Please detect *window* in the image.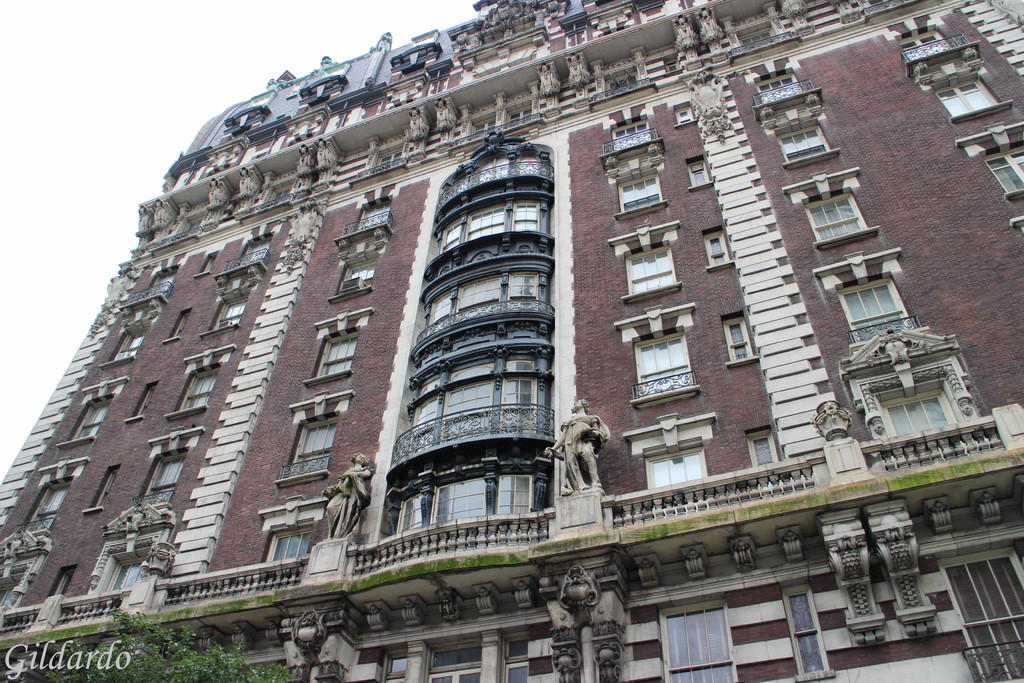
742,426,778,473.
